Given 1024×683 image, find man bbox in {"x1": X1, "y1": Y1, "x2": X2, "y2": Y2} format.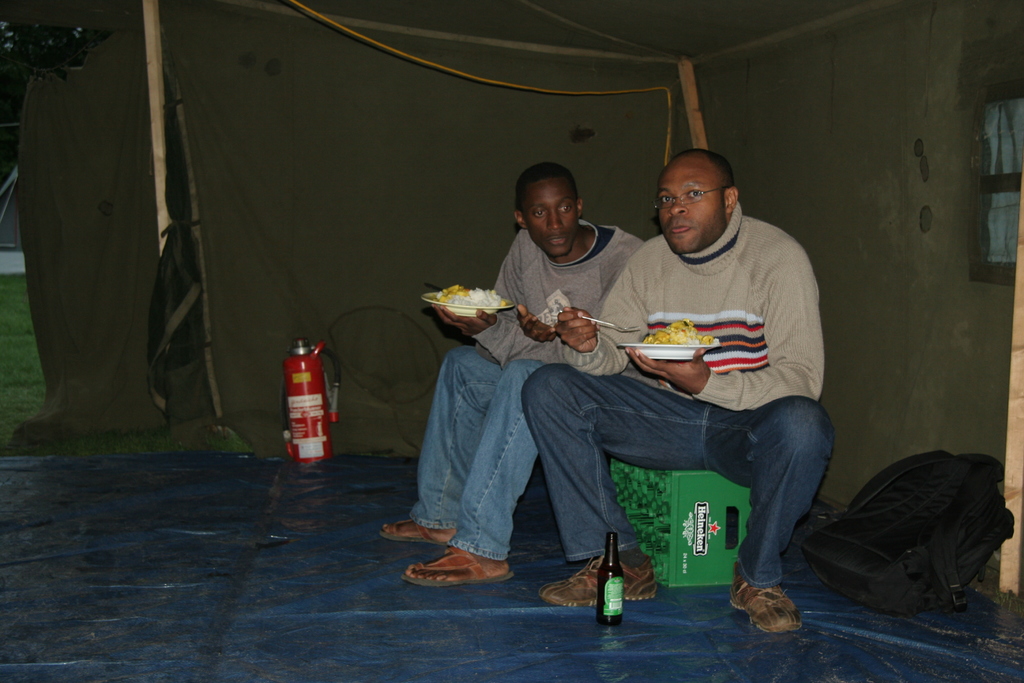
{"x1": 378, "y1": 163, "x2": 644, "y2": 587}.
